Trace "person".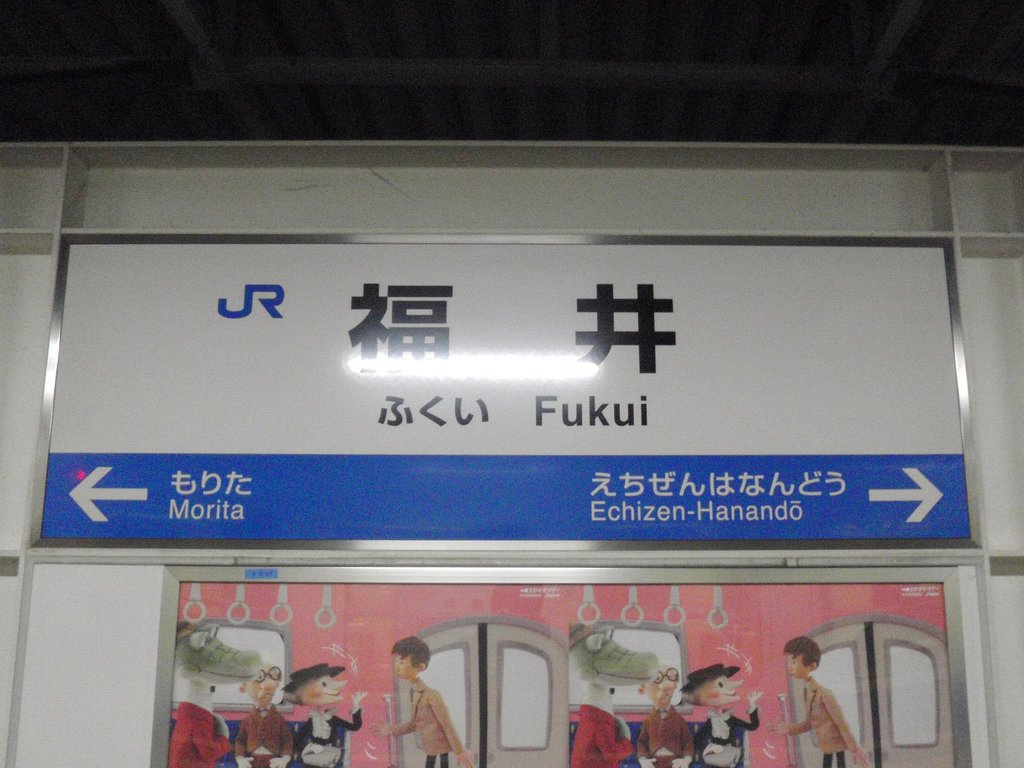
Traced to 374:639:486:767.
